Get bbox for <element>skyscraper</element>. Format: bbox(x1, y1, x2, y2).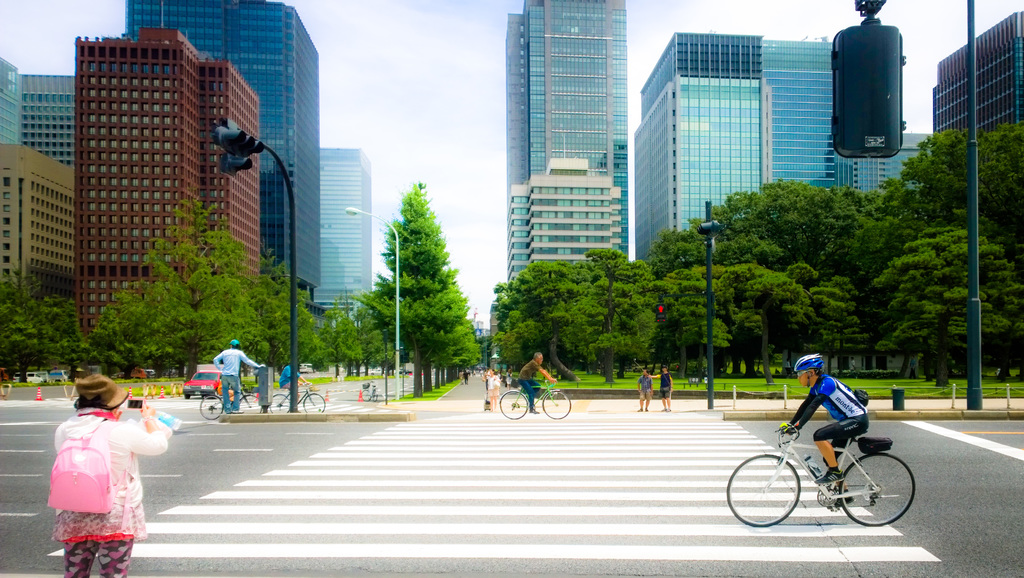
bbox(15, 68, 79, 170).
